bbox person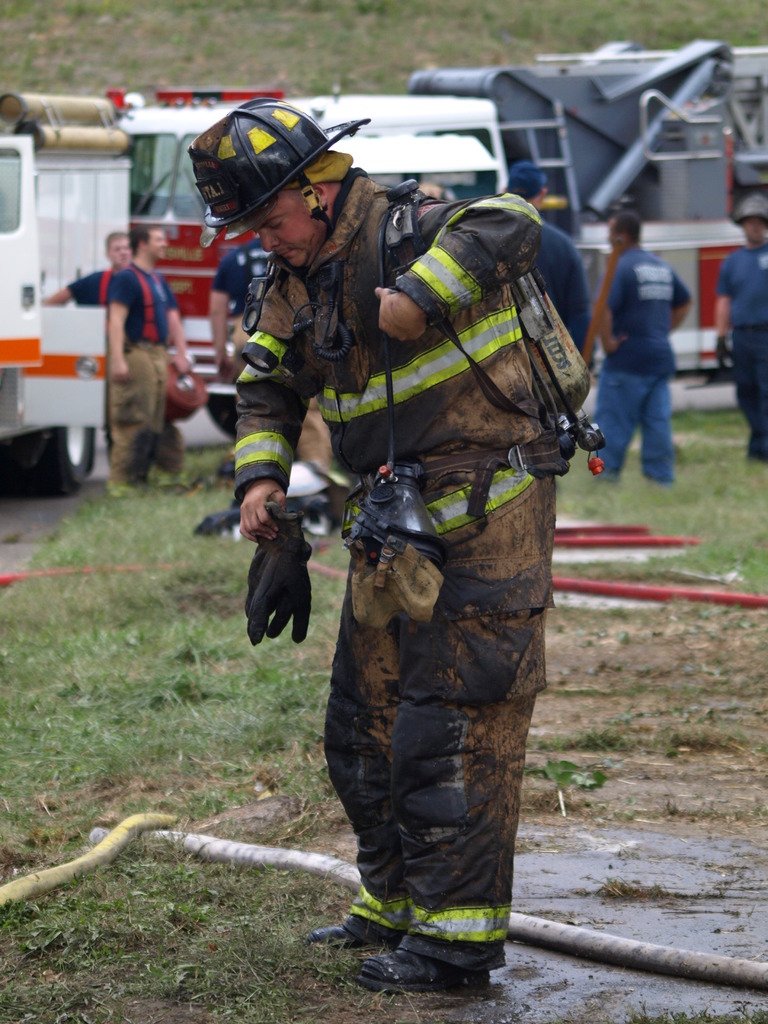
box=[108, 224, 164, 492]
